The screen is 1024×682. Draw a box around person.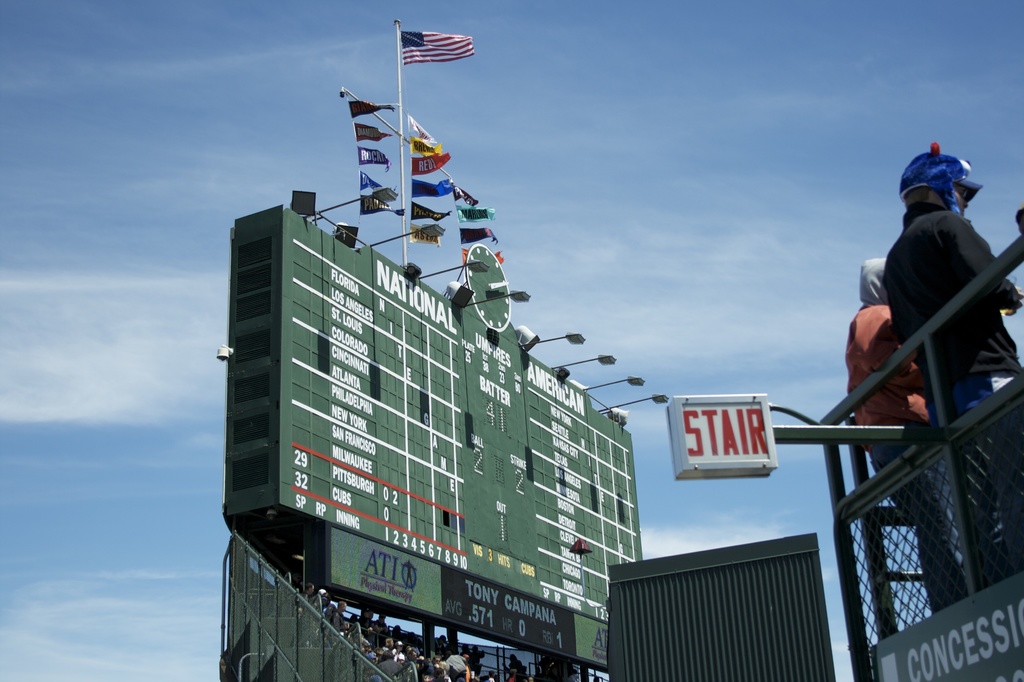
bbox(880, 150, 1023, 599).
